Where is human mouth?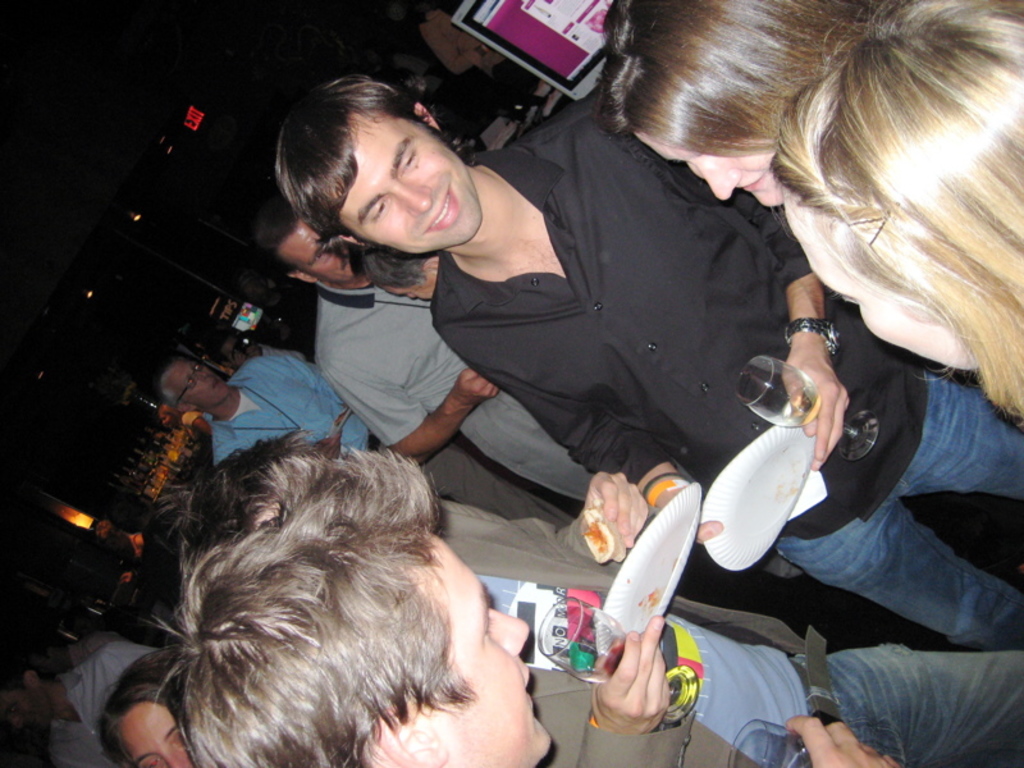
(x1=424, y1=183, x2=460, y2=232).
